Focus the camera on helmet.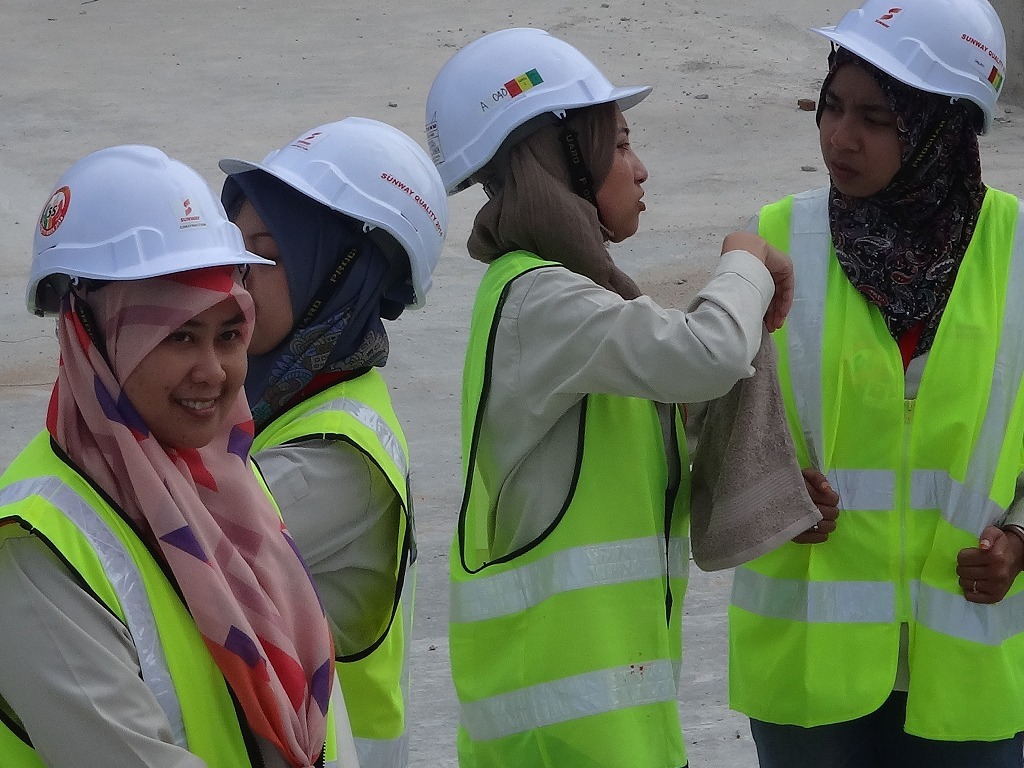
Focus region: 808/0/1010/208.
